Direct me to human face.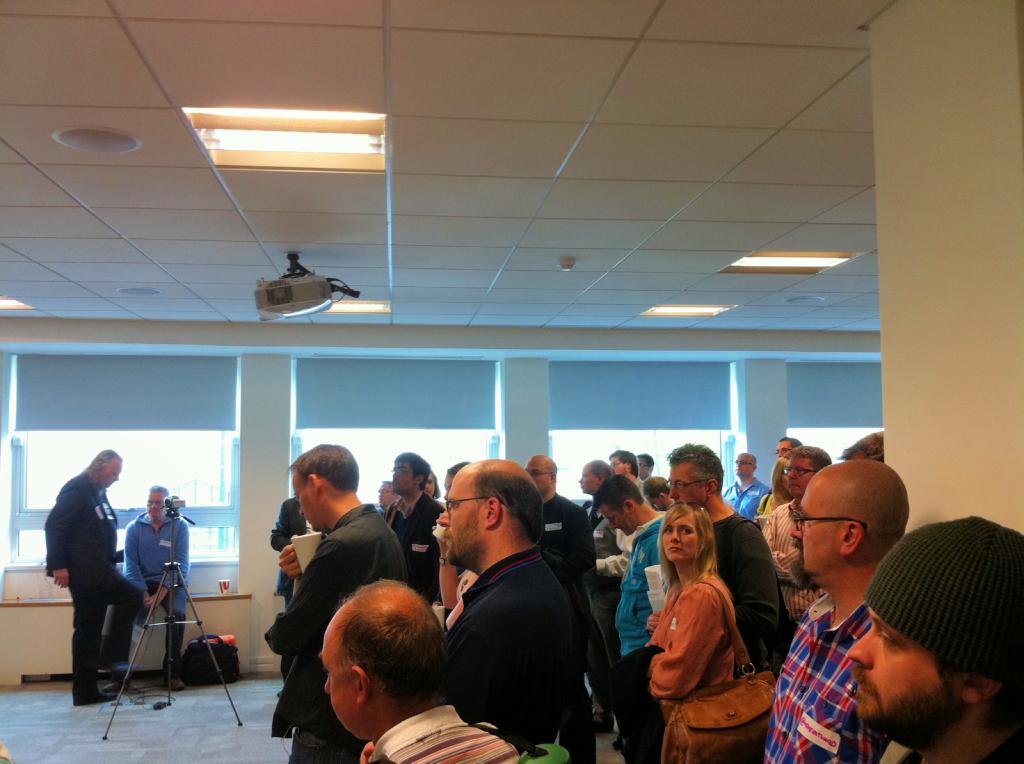
Direction: x1=663, y1=461, x2=703, y2=505.
